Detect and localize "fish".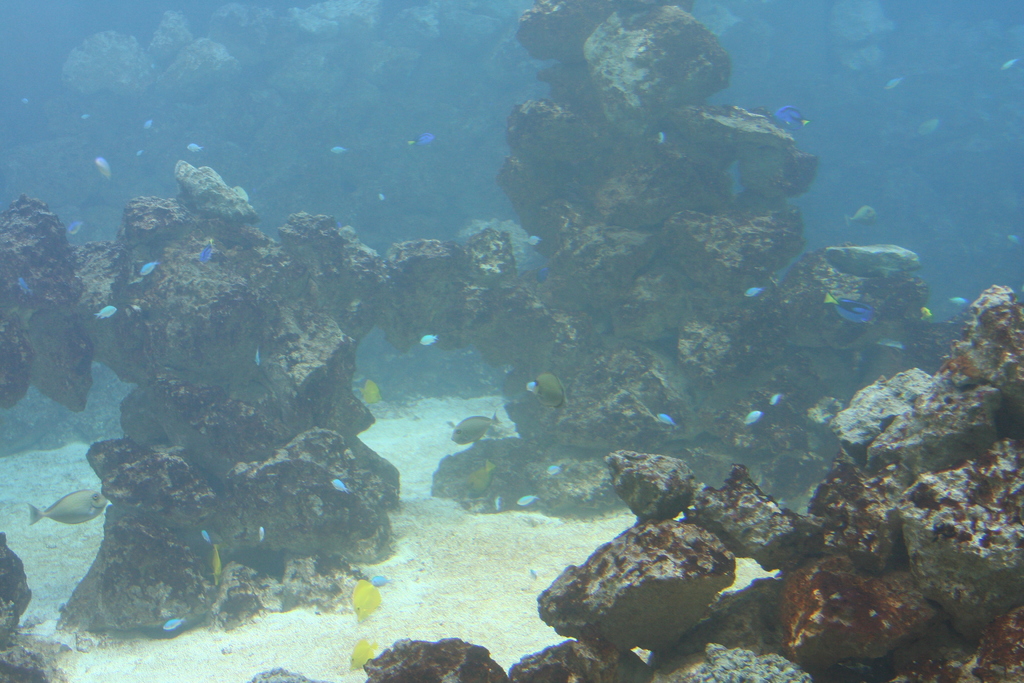
Localized at 461, 459, 495, 500.
